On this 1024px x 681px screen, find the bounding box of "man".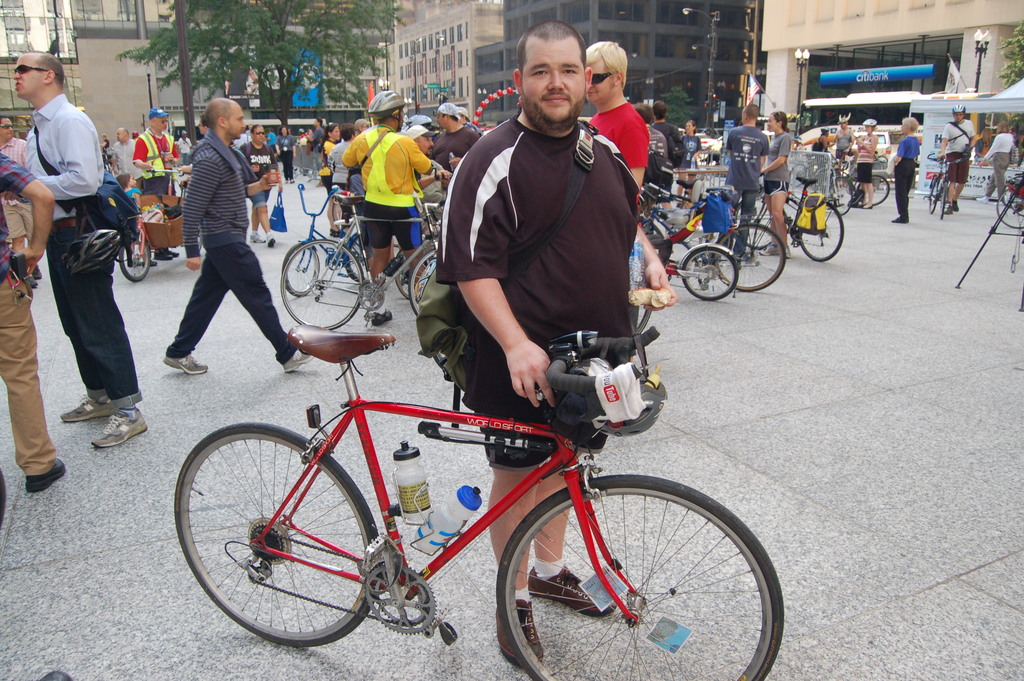
Bounding box: bbox=[110, 129, 131, 167].
